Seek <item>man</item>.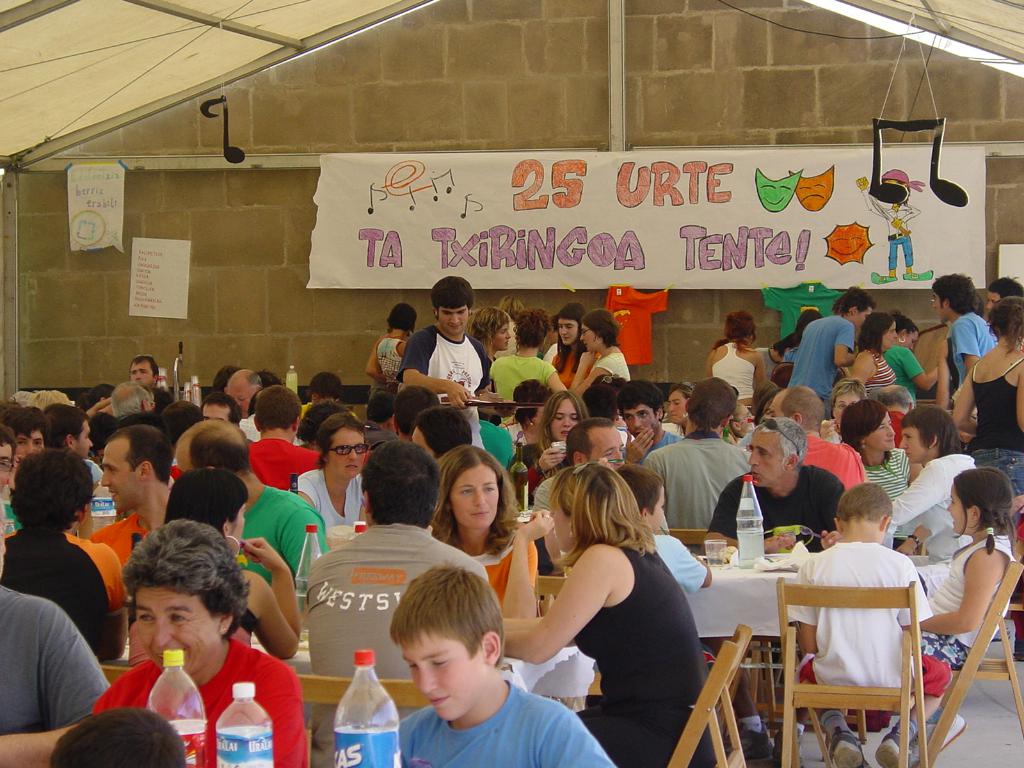
box(787, 288, 880, 414).
